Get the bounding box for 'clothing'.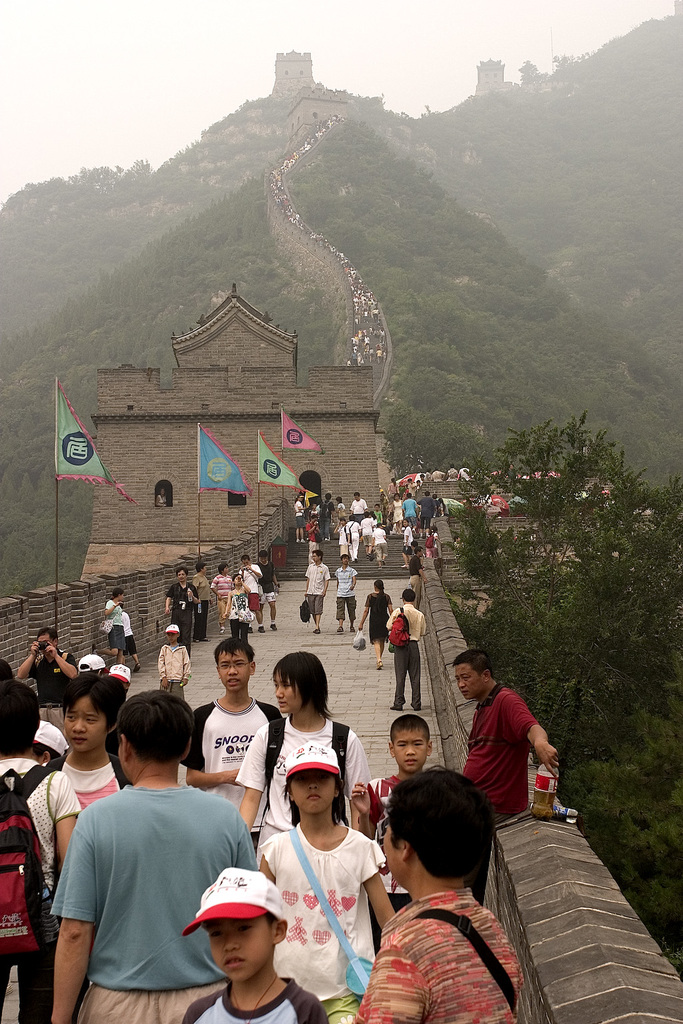
l=477, t=685, r=535, b=822.
